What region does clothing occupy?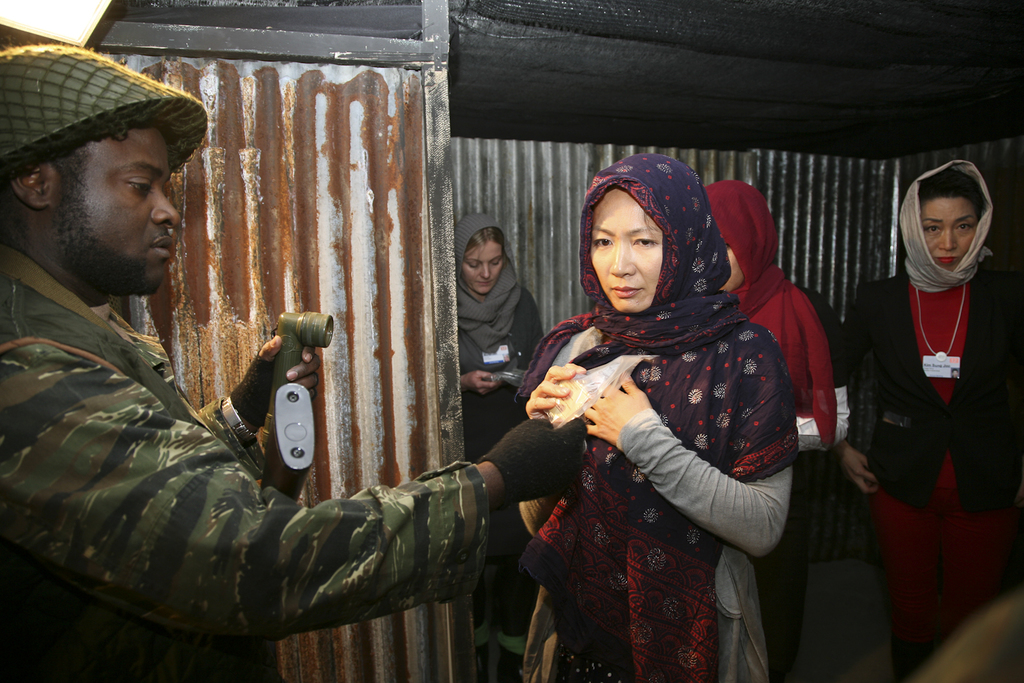
836,268,1020,673.
